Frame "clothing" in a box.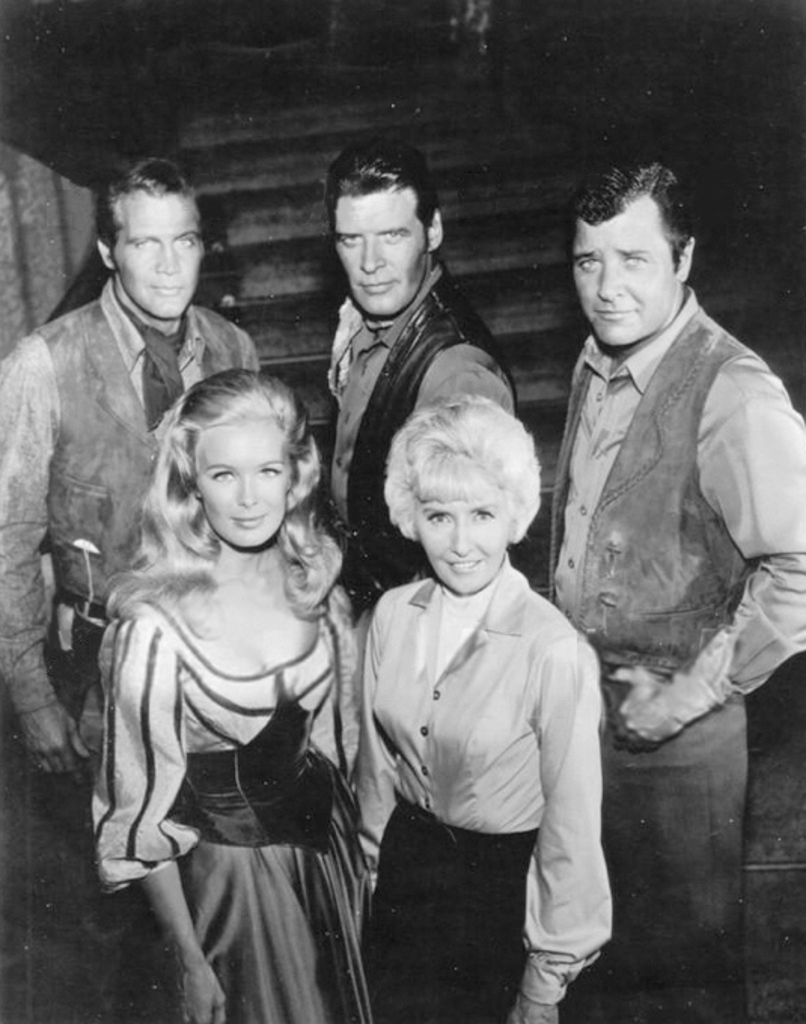
bbox(544, 285, 804, 1022).
